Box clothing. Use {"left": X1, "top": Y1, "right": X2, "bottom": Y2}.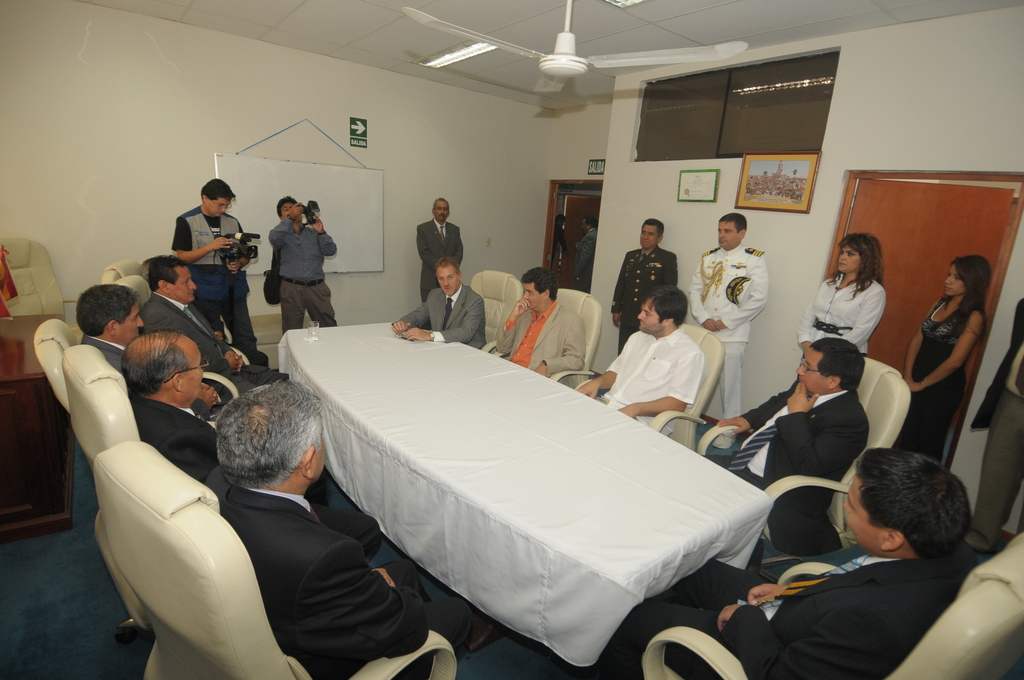
{"left": 266, "top": 211, "right": 339, "bottom": 333}.
